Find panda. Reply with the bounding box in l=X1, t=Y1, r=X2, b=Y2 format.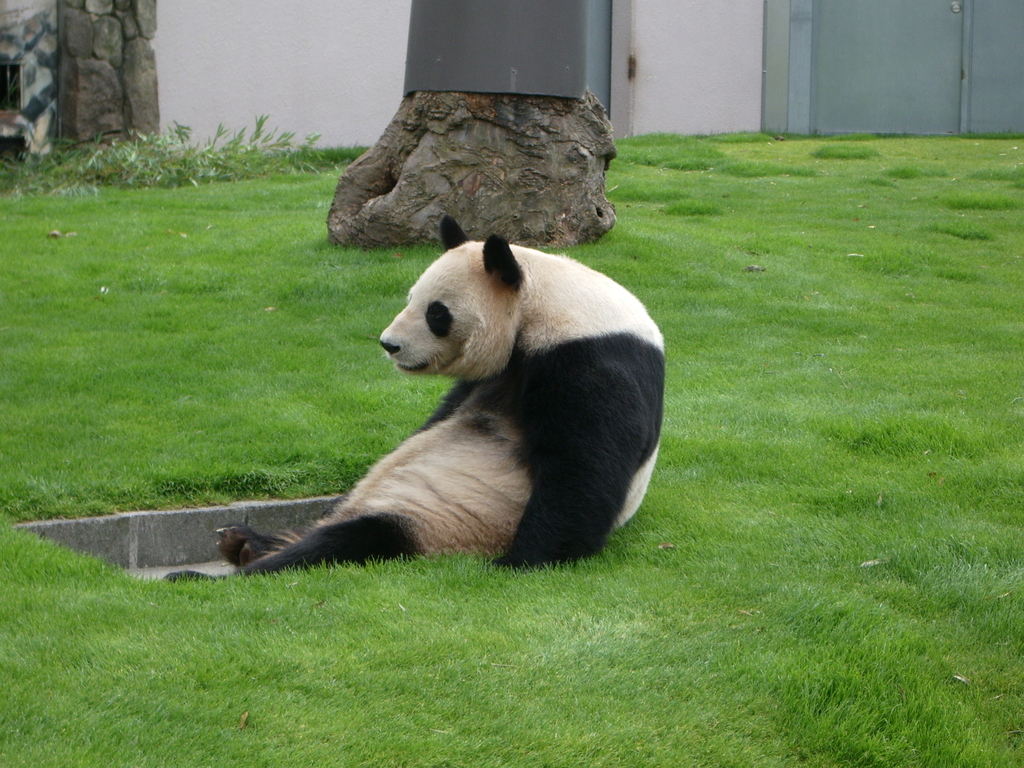
l=161, t=213, r=666, b=584.
